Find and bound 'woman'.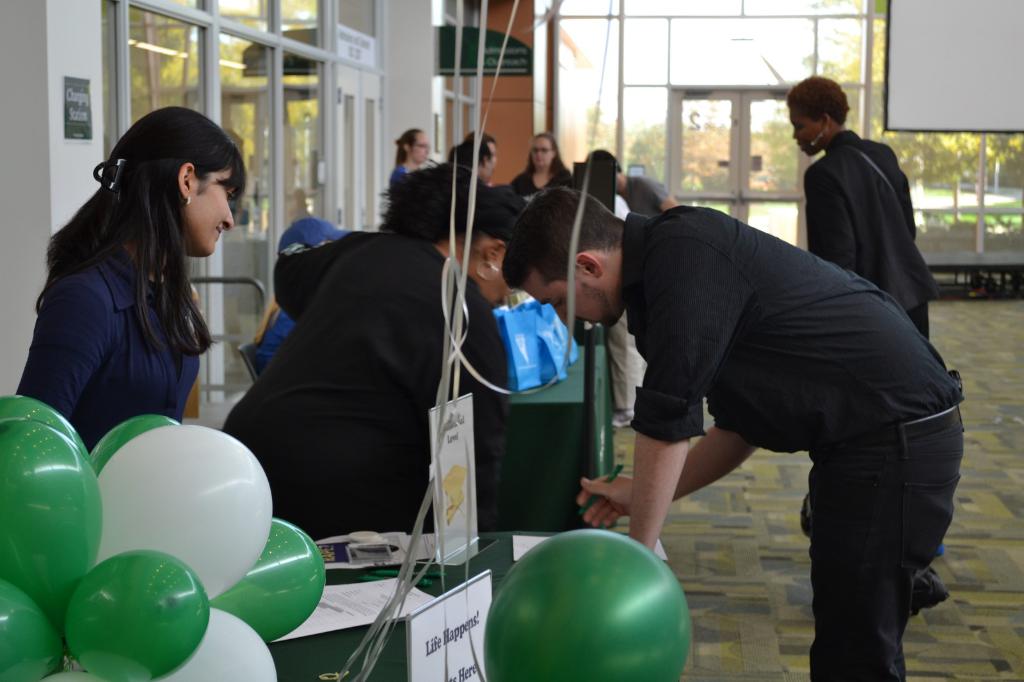
Bound: {"left": 14, "top": 108, "right": 253, "bottom": 454}.
